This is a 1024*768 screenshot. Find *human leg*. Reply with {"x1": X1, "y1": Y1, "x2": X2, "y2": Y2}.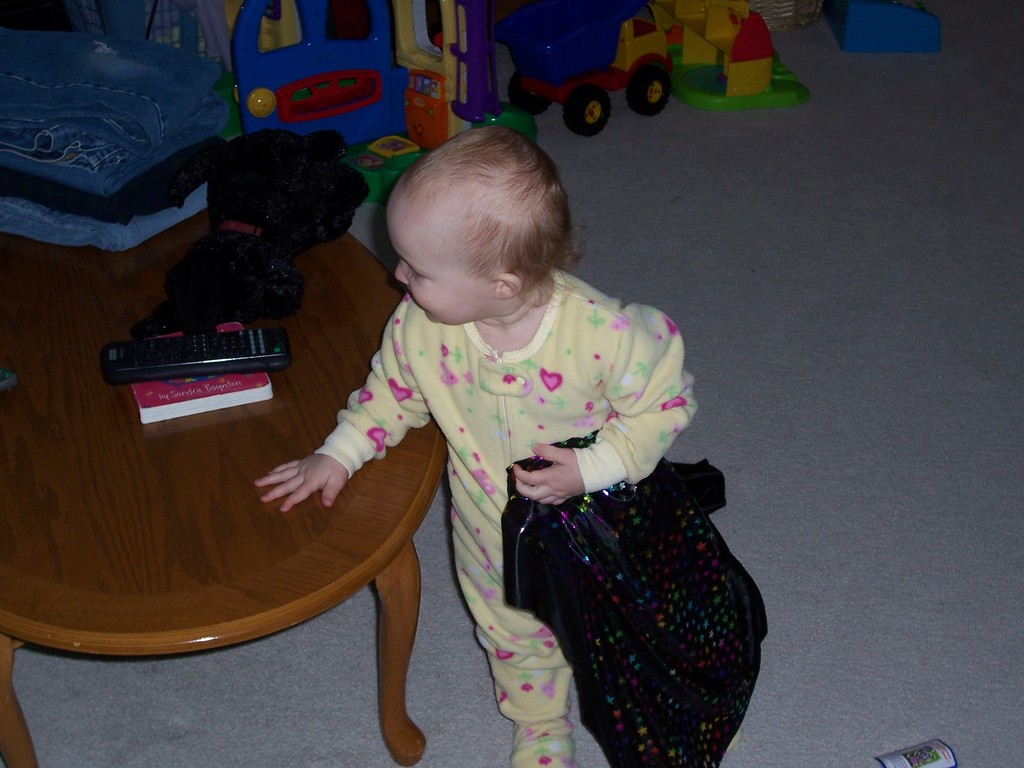
{"x1": 440, "y1": 526, "x2": 569, "y2": 767}.
